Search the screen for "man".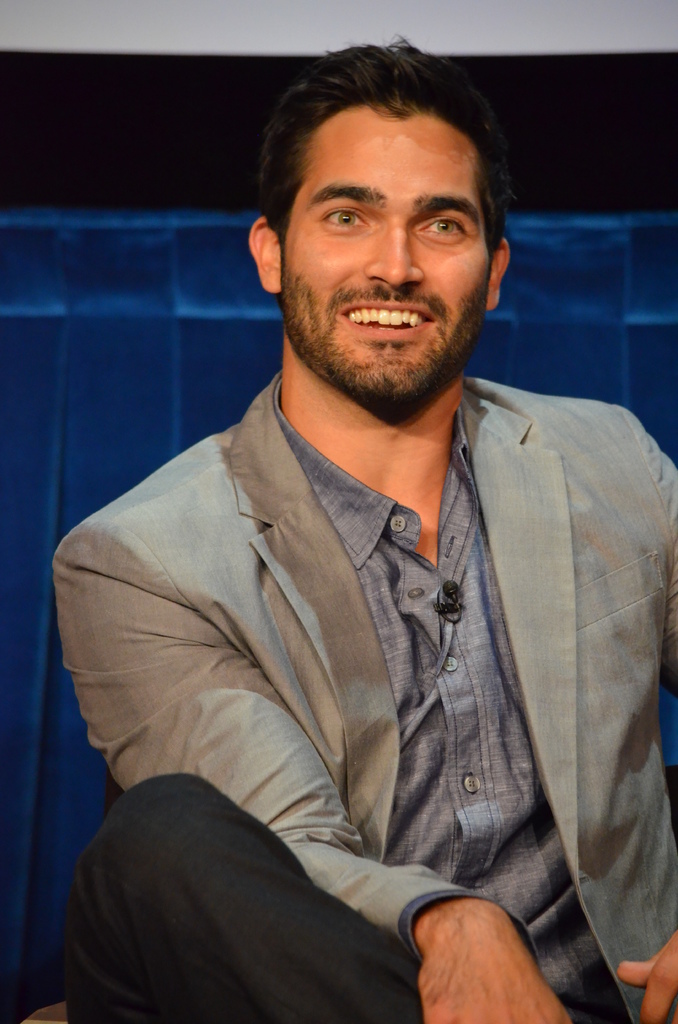
Found at <region>58, 63, 677, 1005</region>.
